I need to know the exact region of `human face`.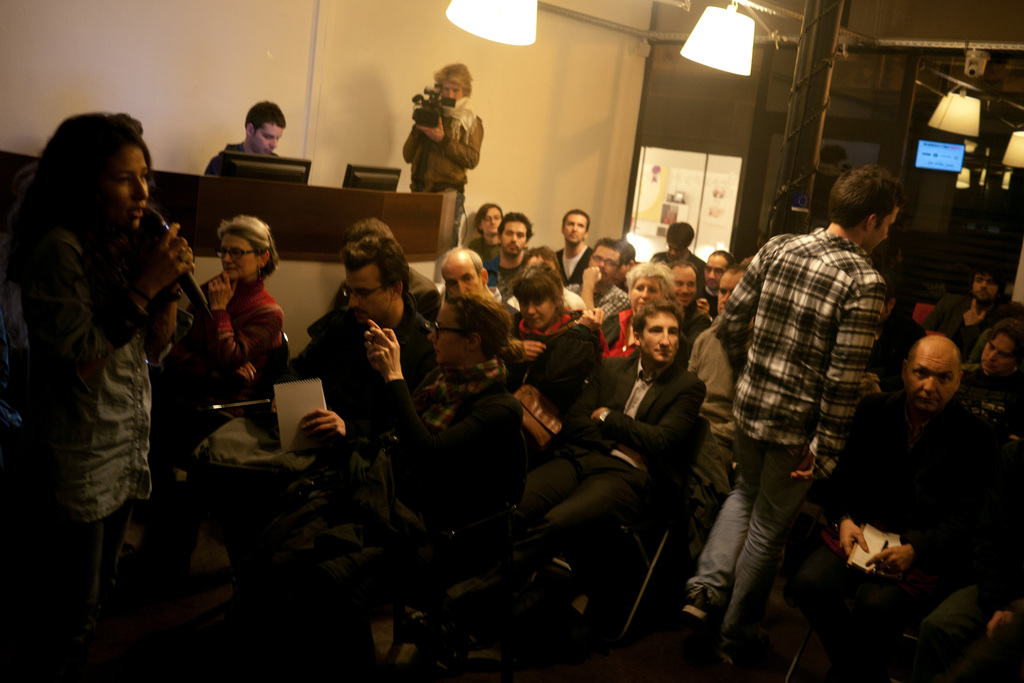
Region: [x1=525, y1=289, x2=557, y2=334].
